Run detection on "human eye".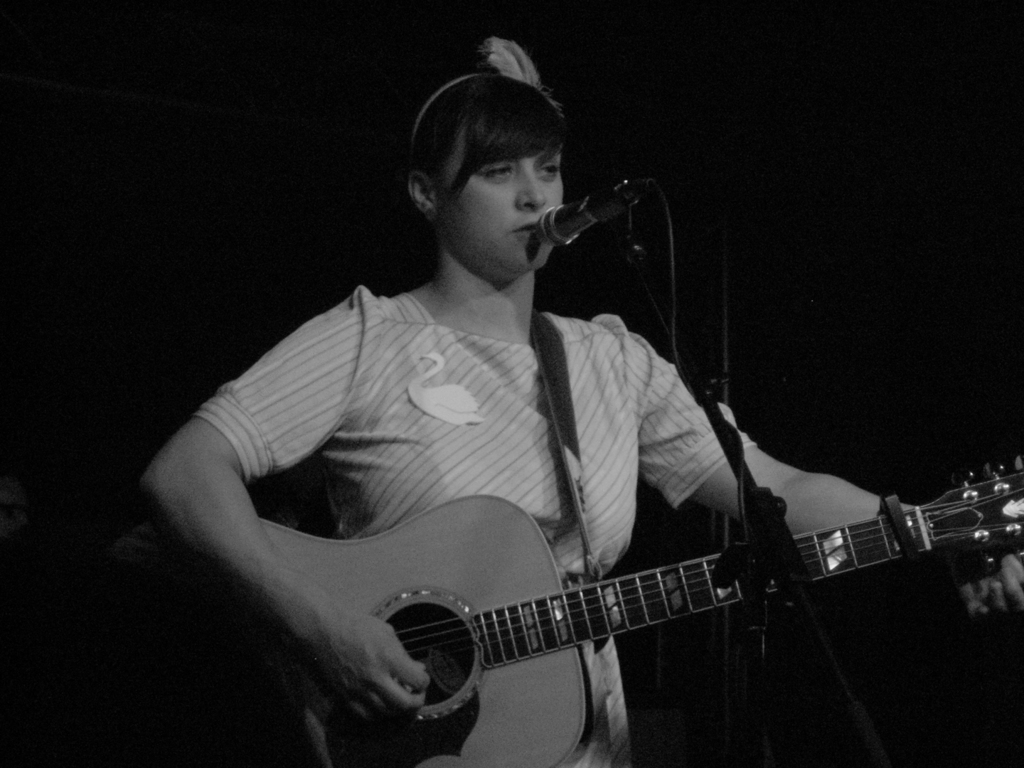
Result: bbox=[535, 163, 557, 176].
